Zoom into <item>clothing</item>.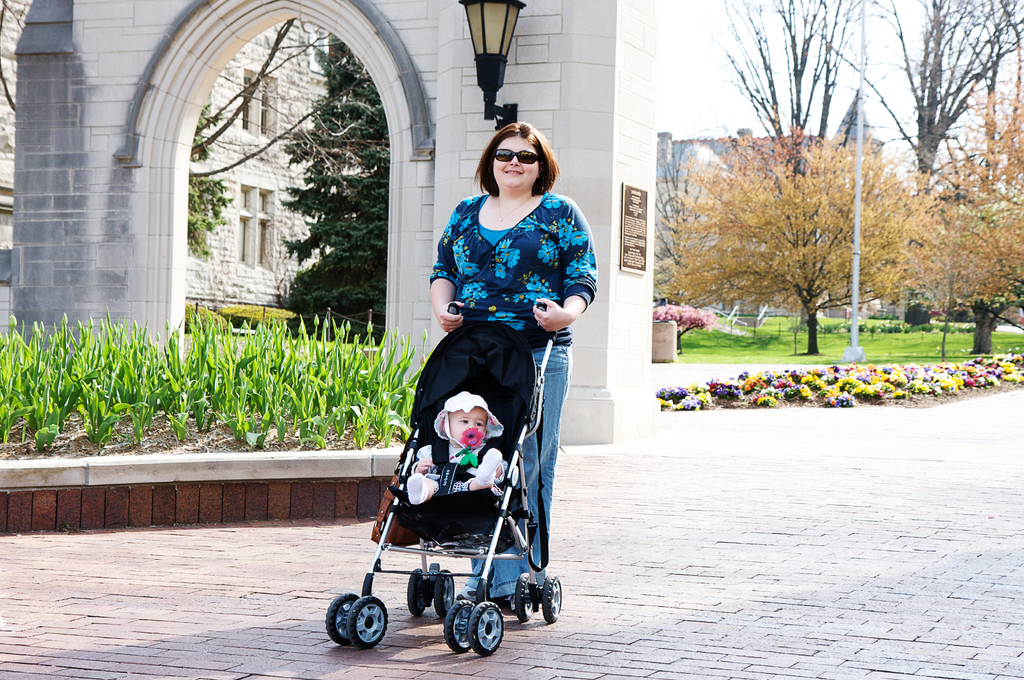
Zoom target: <box>422,444,488,489</box>.
